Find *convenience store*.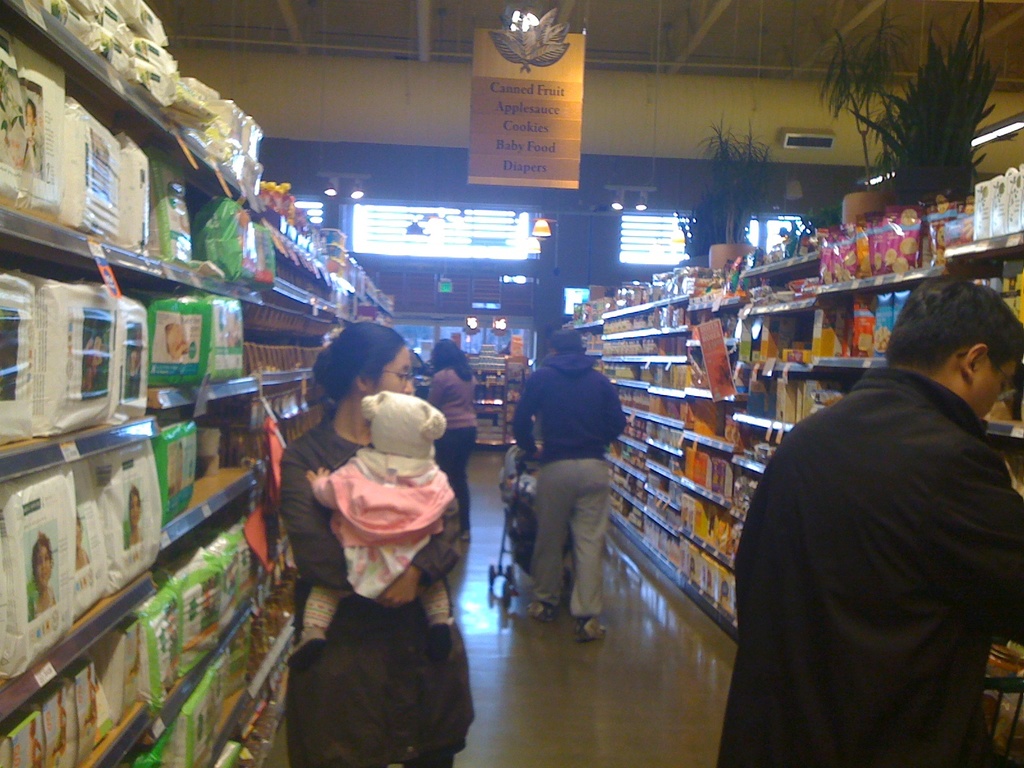
rect(0, 41, 944, 757).
